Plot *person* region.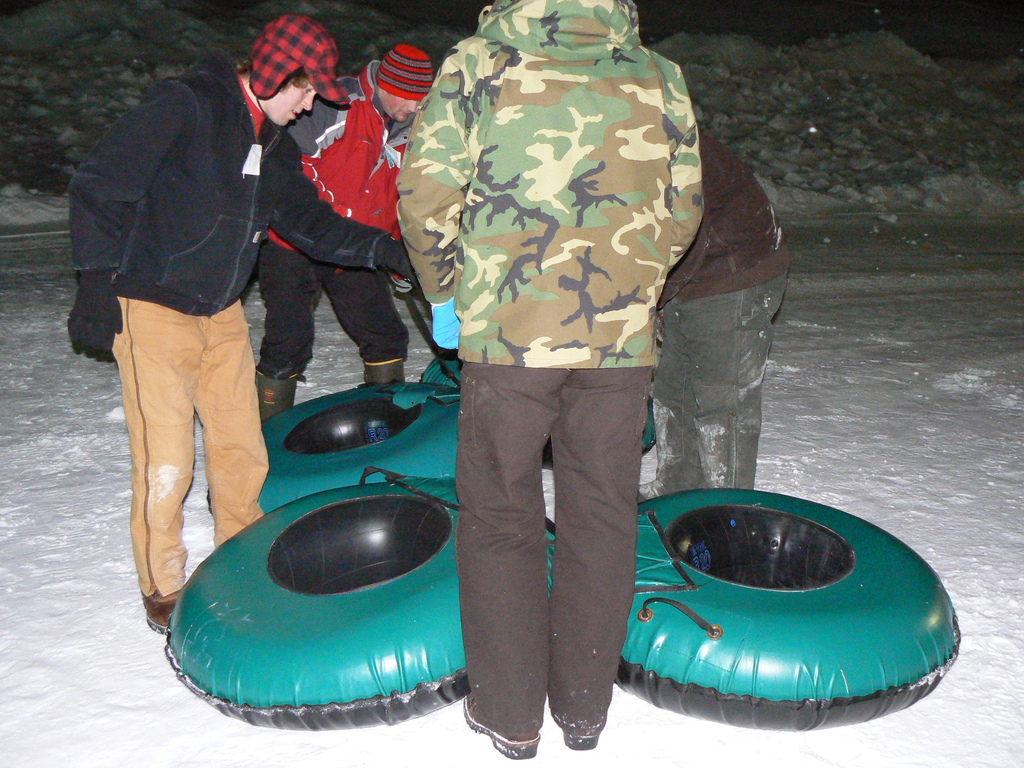
Plotted at region(72, 0, 326, 684).
